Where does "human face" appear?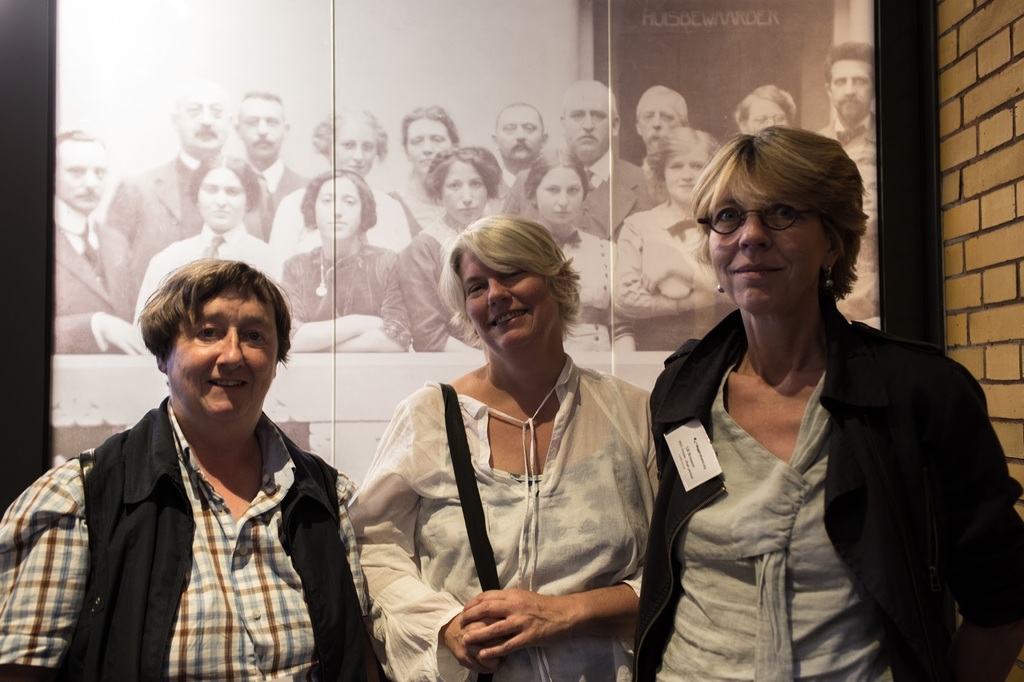
Appears at crop(746, 95, 781, 131).
